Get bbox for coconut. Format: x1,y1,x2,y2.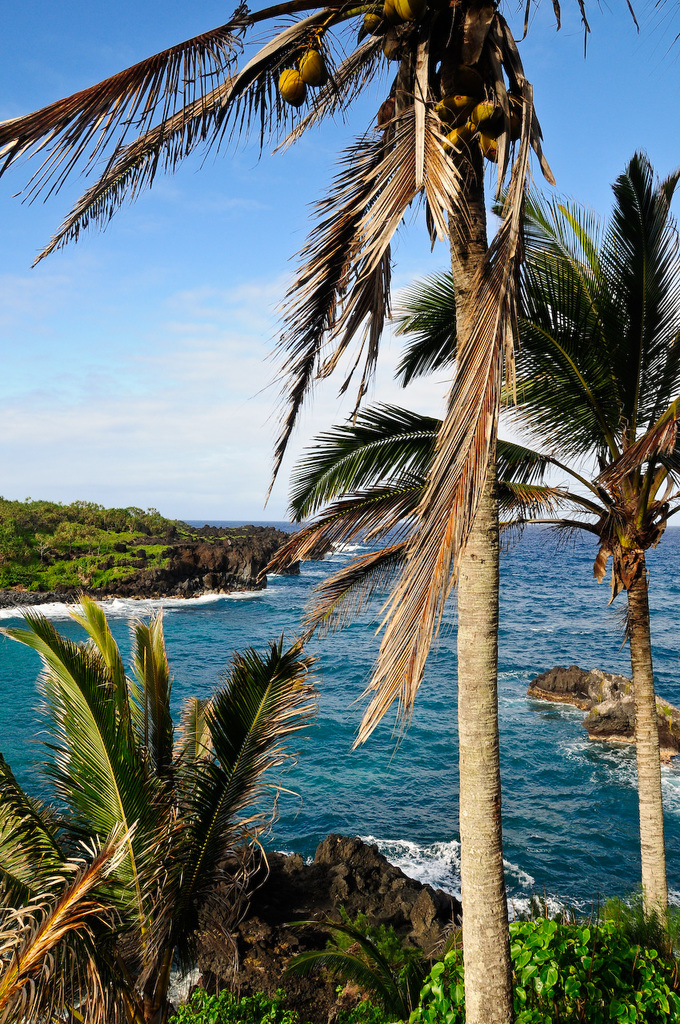
297,45,332,89.
